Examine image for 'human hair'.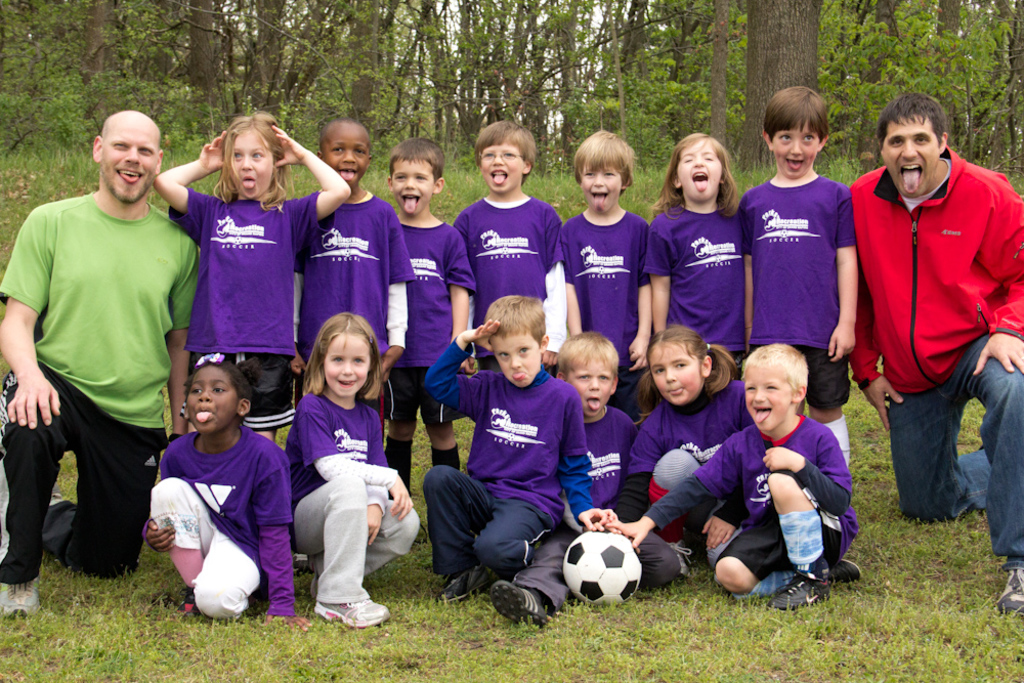
Examination result: (741, 341, 809, 411).
